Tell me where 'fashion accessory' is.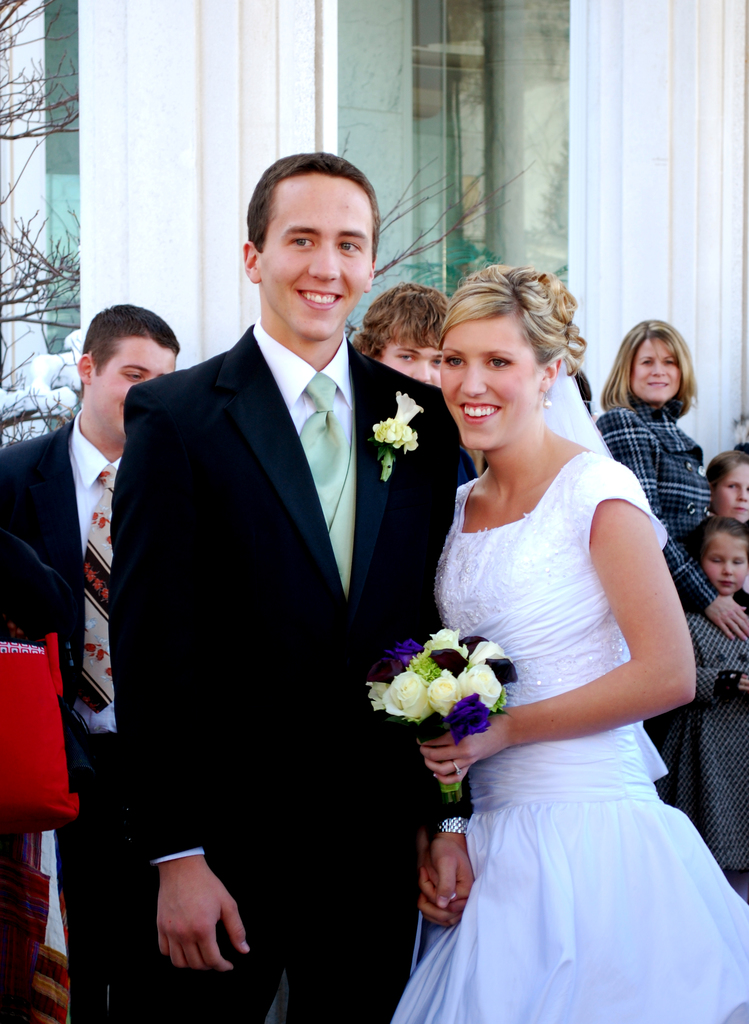
'fashion accessory' is at 299, 373, 357, 527.
